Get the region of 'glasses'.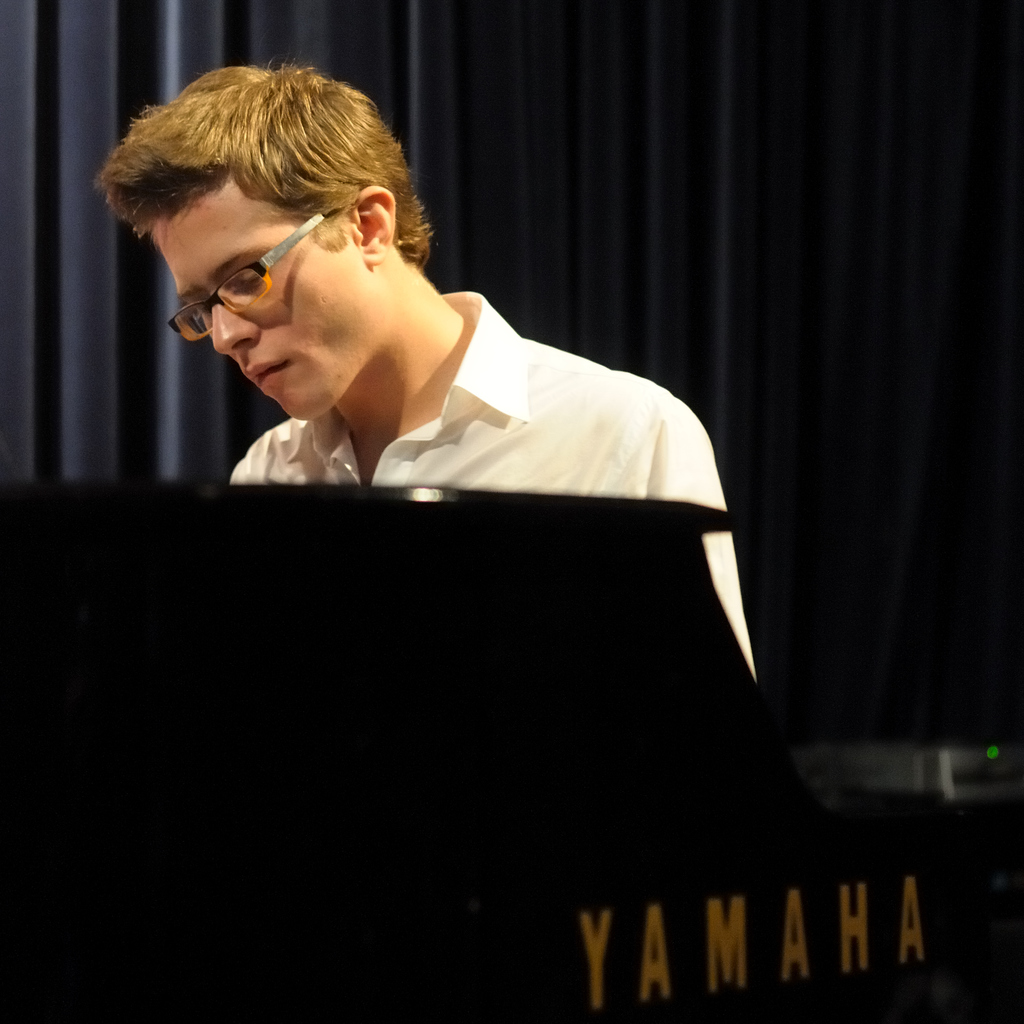
163/195/344/339.
